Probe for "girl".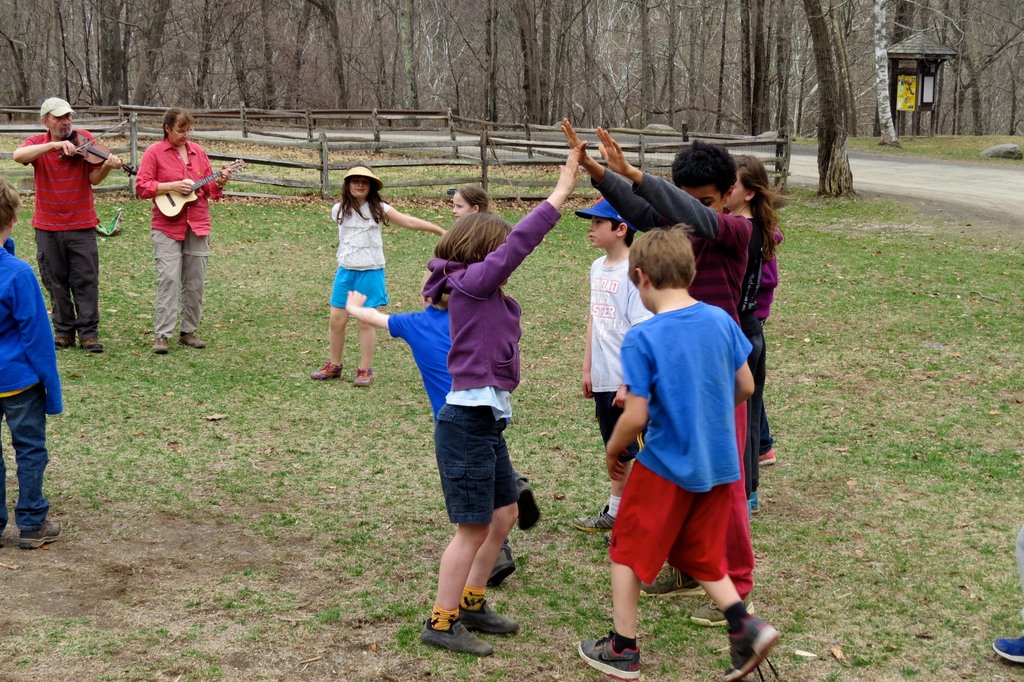
Probe result: (308,166,449,387).
